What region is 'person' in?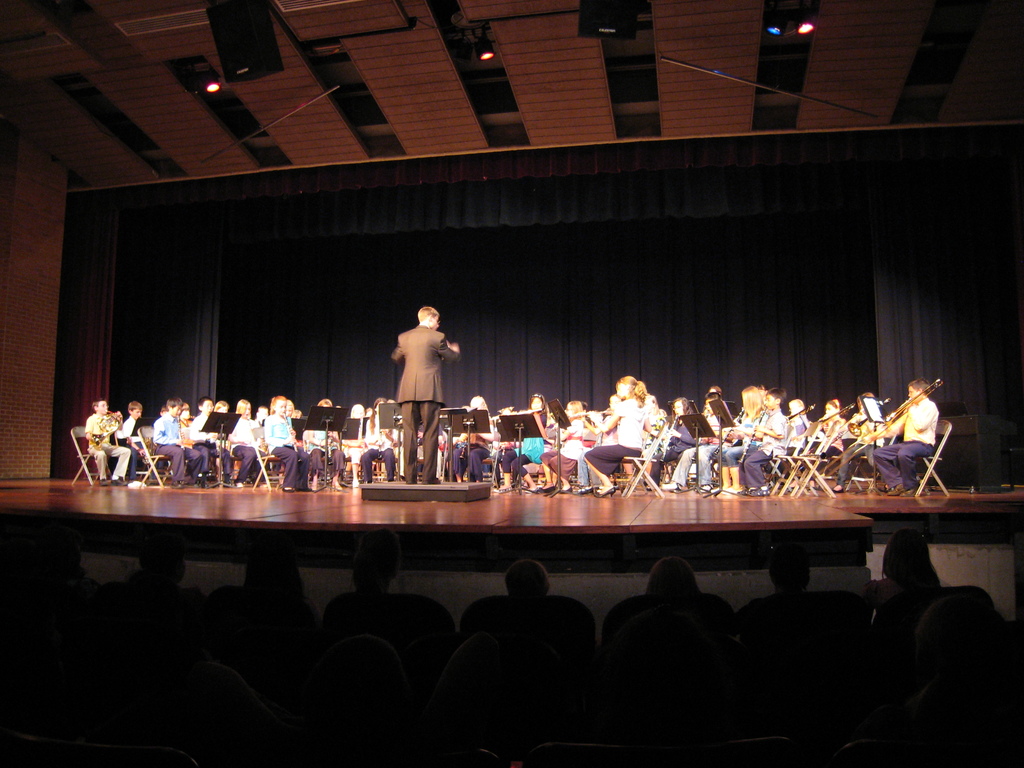
120,397,166,484.
